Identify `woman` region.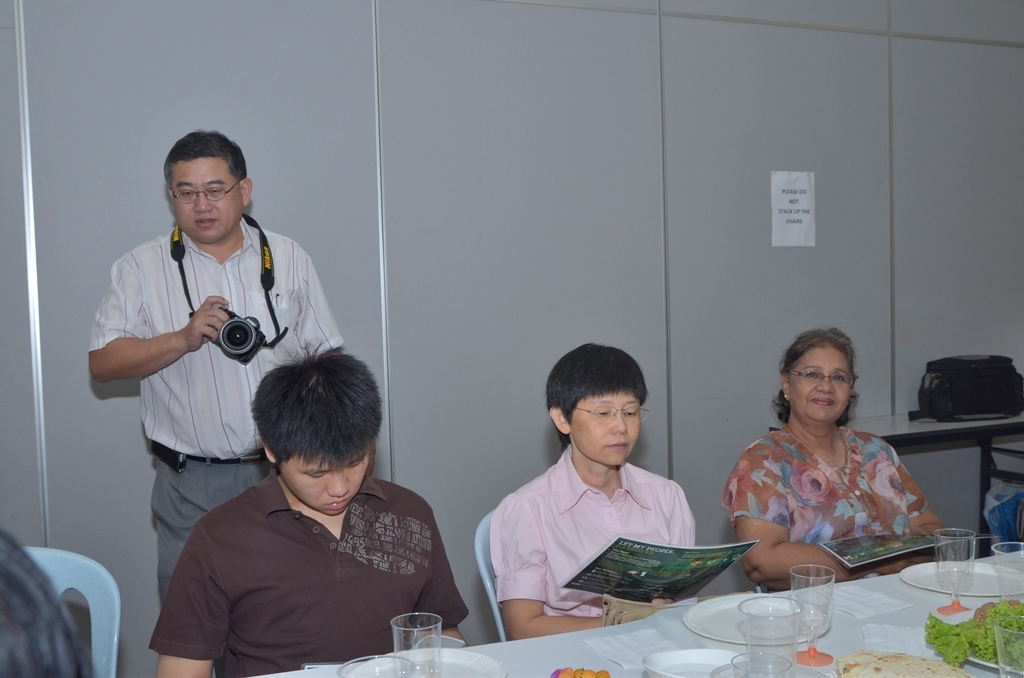
Region: (495, 342, 718, 639).
